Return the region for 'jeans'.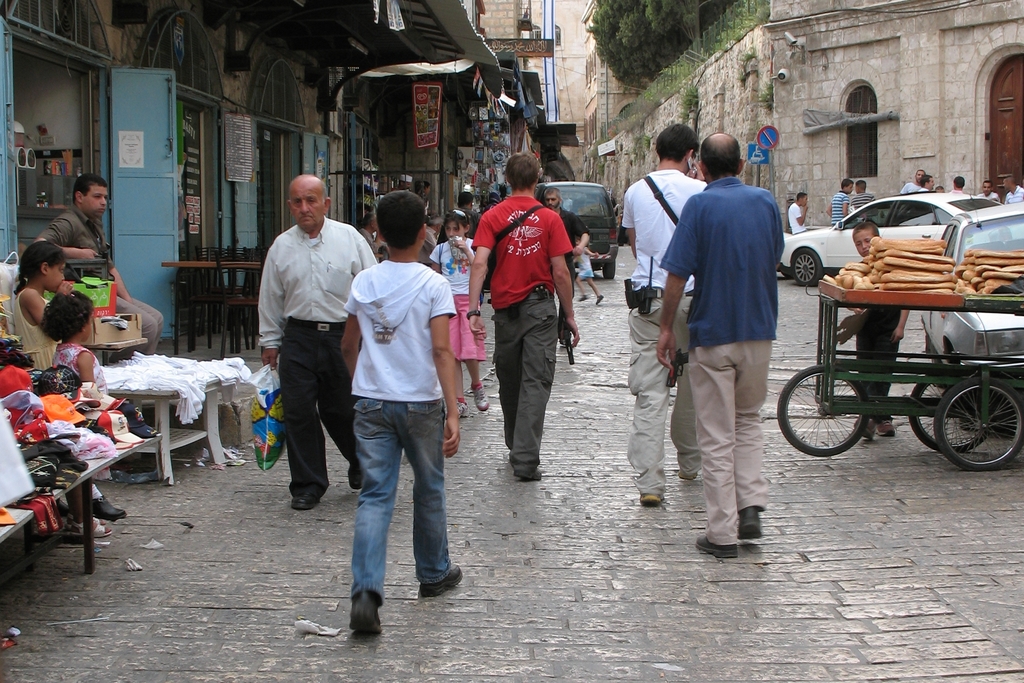
330, 397, 456, 631.
